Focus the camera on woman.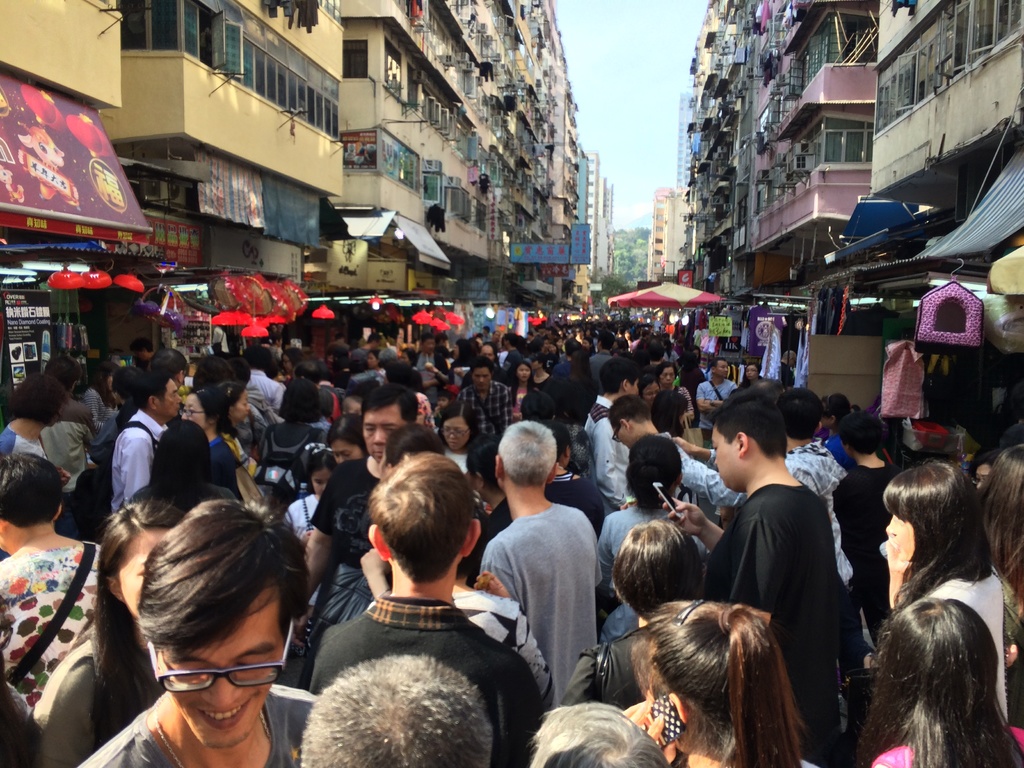
Focus region: 738 361 764 391.
